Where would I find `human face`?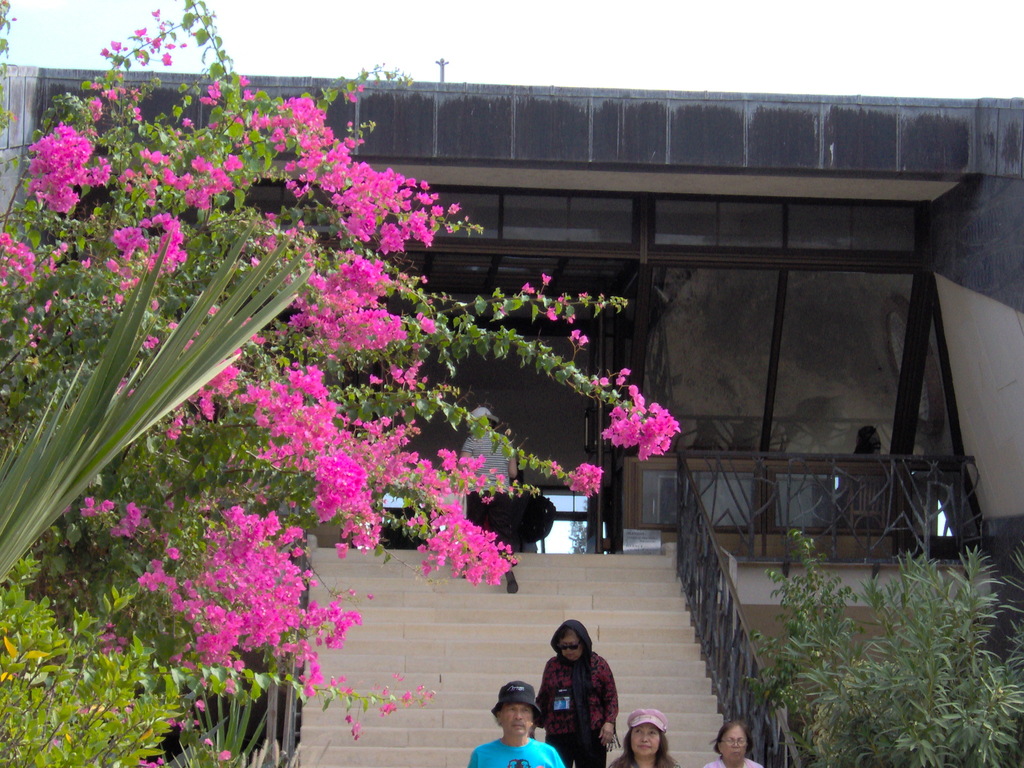
At [554,636,579,665].
